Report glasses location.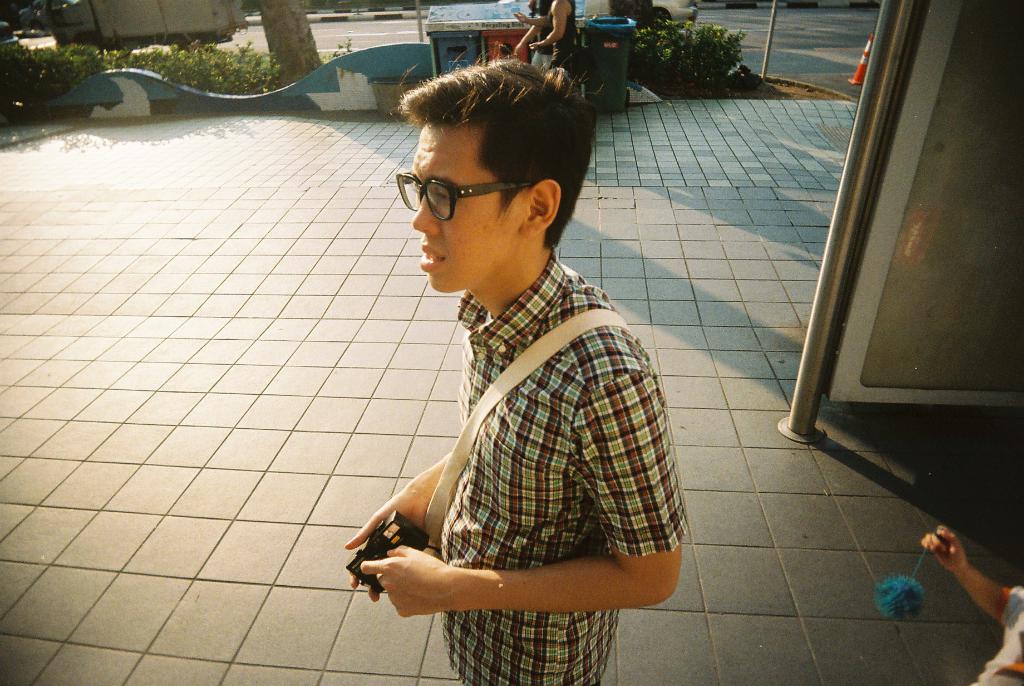
Report: pyautogui.locateOnScreen(394, 175, 554, 223).
